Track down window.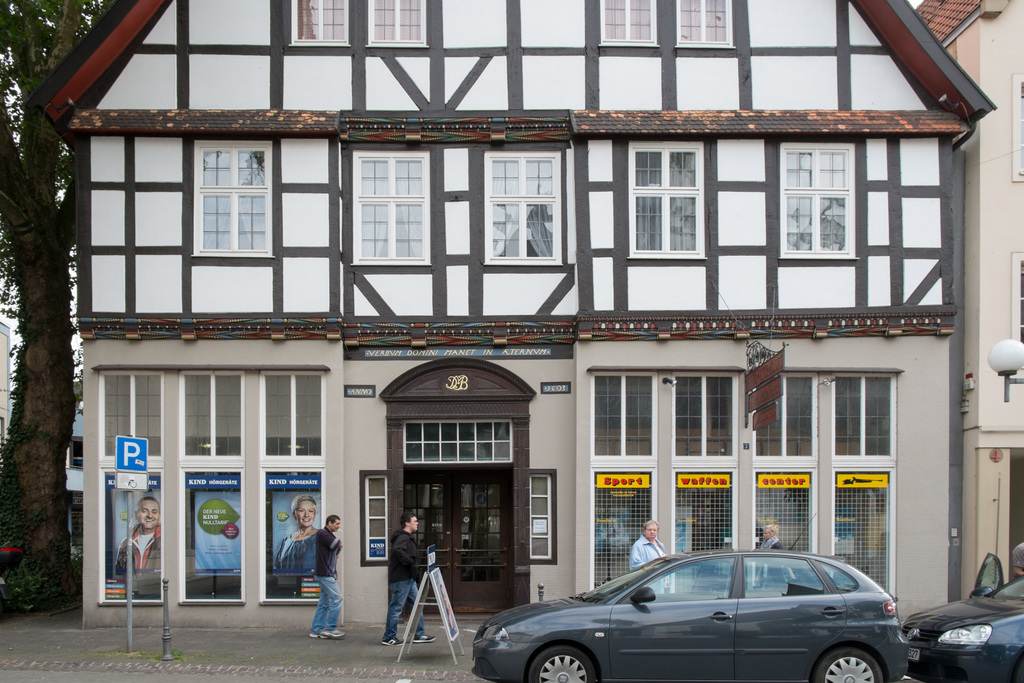
Tracked to 602 0 653 42.
